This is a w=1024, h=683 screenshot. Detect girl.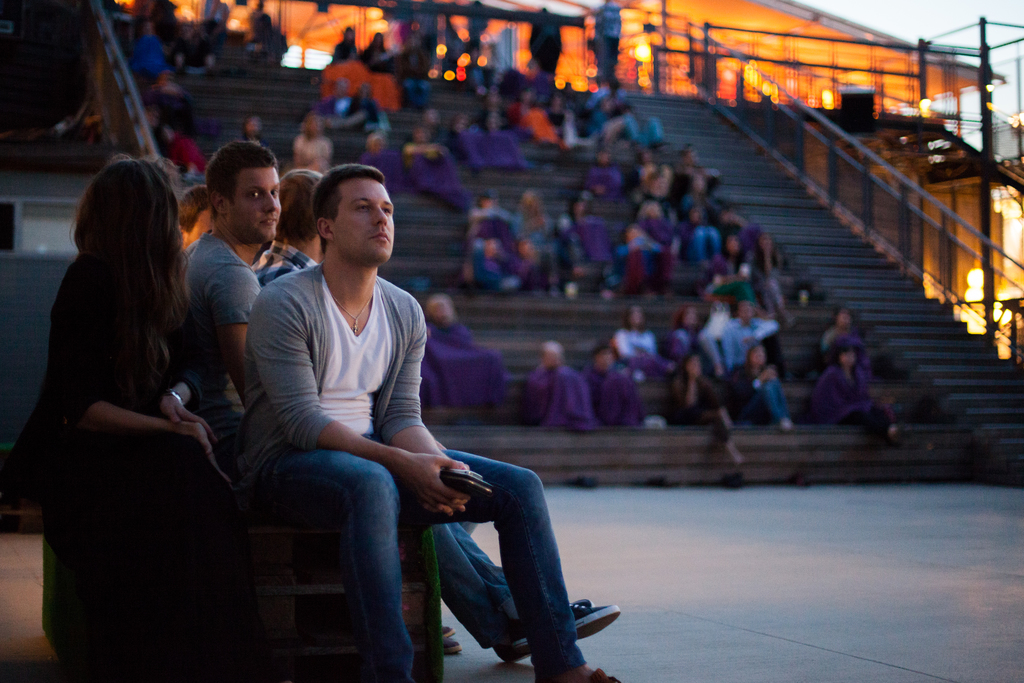
x1=0, y1=147, x2=250, y2=659.
